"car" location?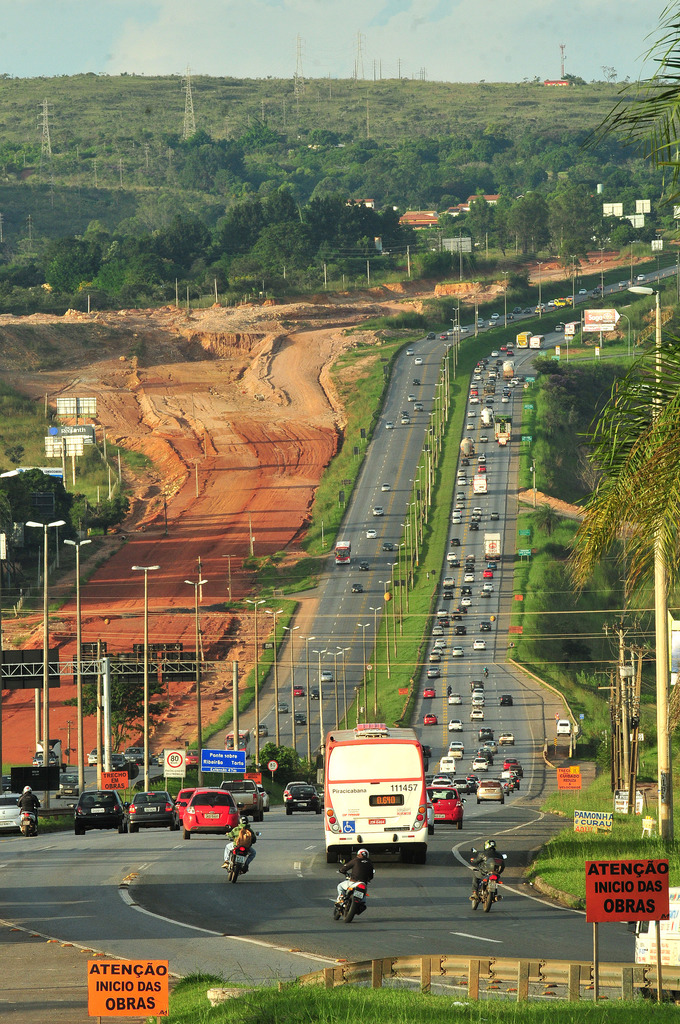
box=[0, 776, 10, 795]
